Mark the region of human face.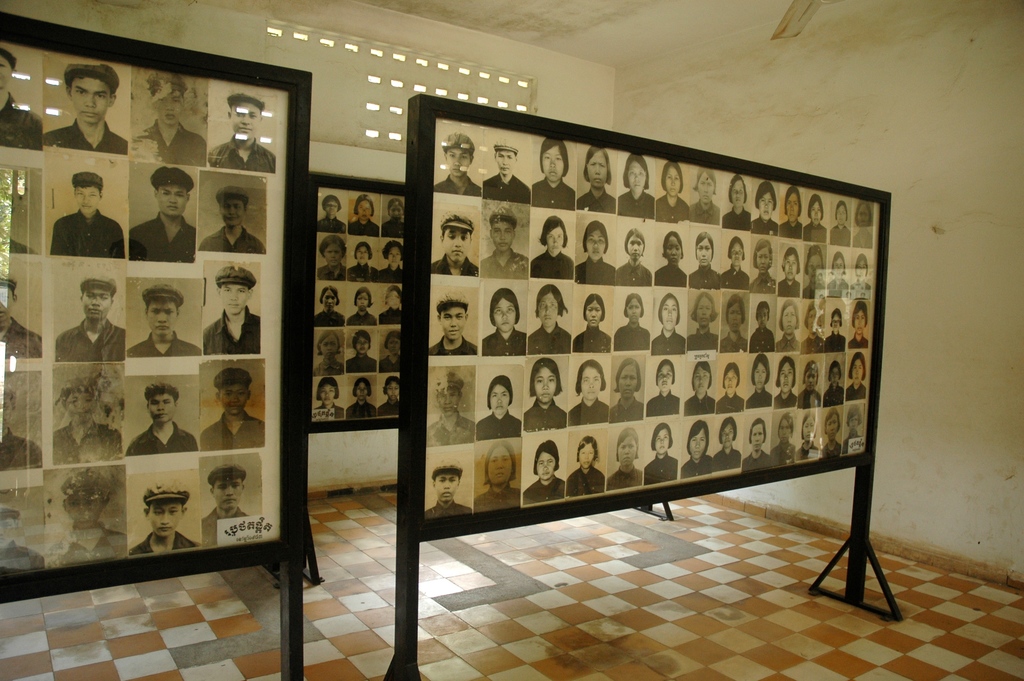
Region: (x1=76, y1=188, x2=99, y2=218).
